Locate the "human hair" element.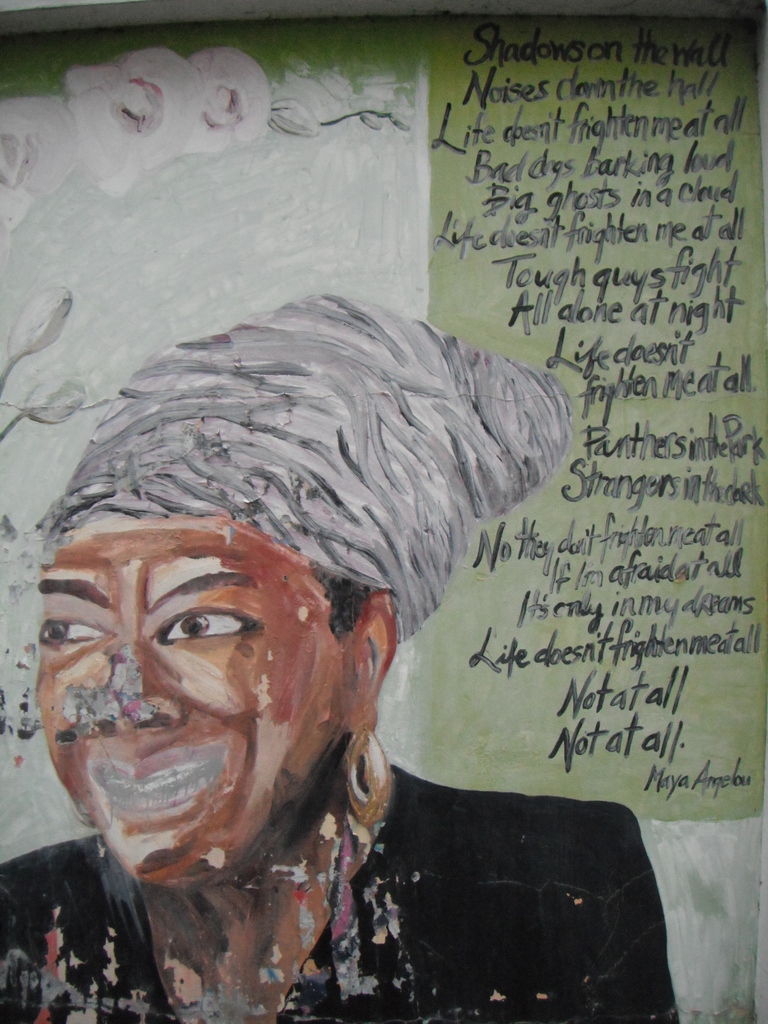
Element bbox: bbox(41, 282, 580, 657).
